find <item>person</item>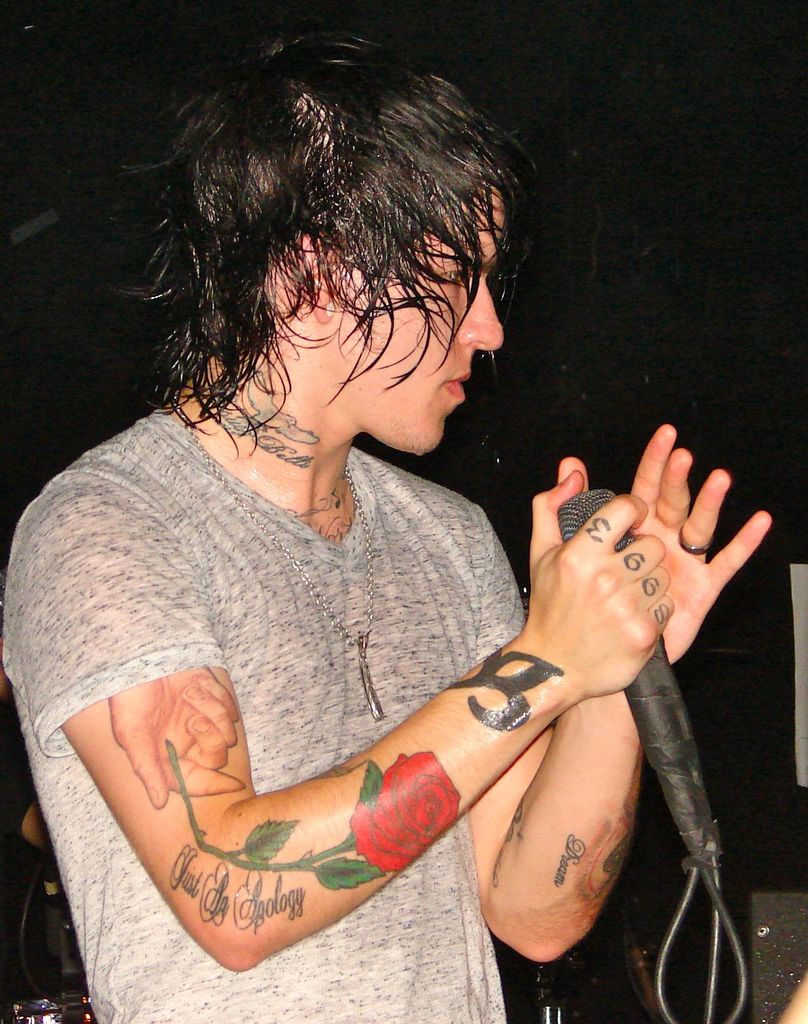
rect(0, 28, 770, 1023)
